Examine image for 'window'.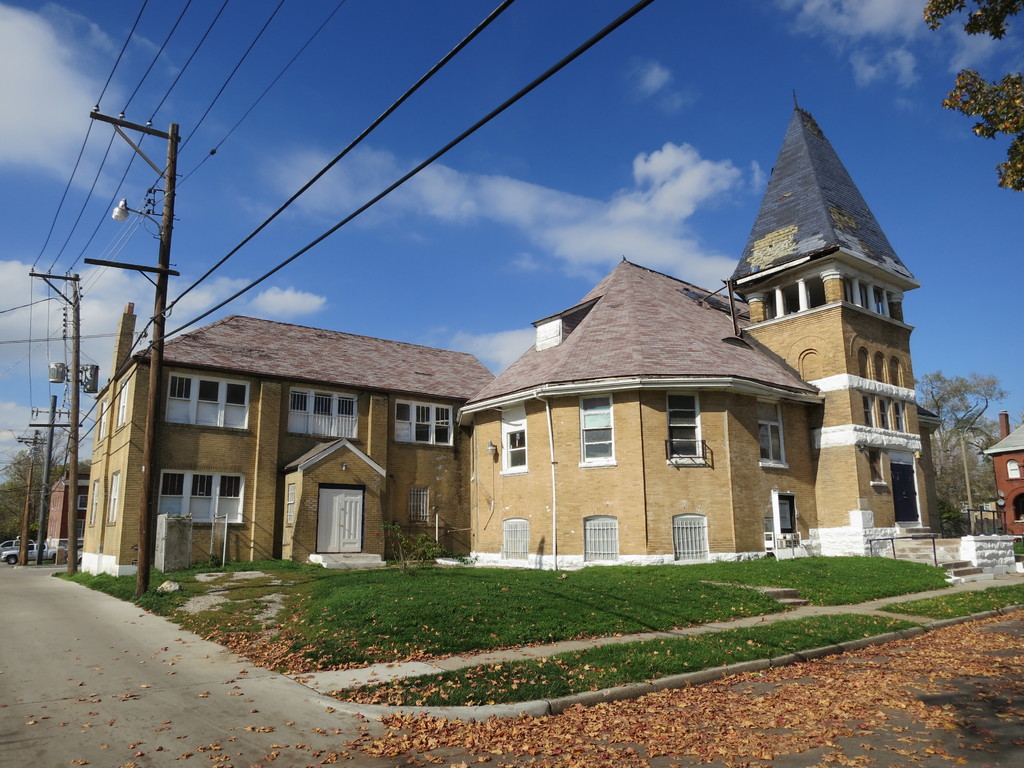
Examination result: crop(755, 404, 778, 466).
